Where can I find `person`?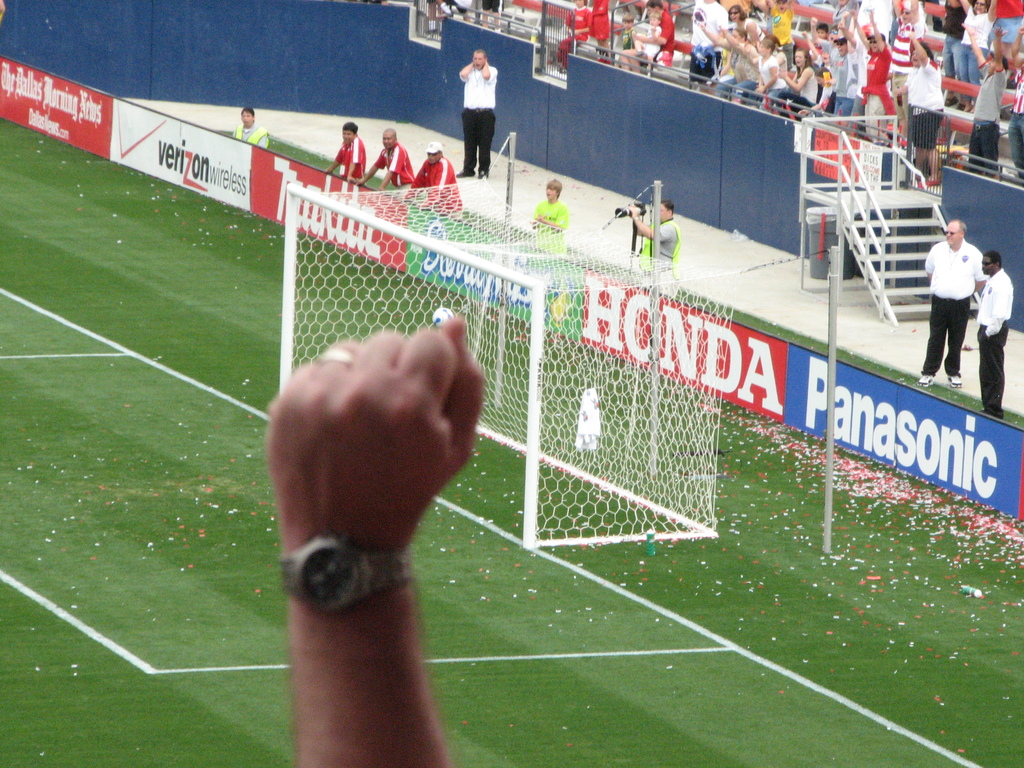
You can find it at [left=917, top=214, right=988, bottom=380].
